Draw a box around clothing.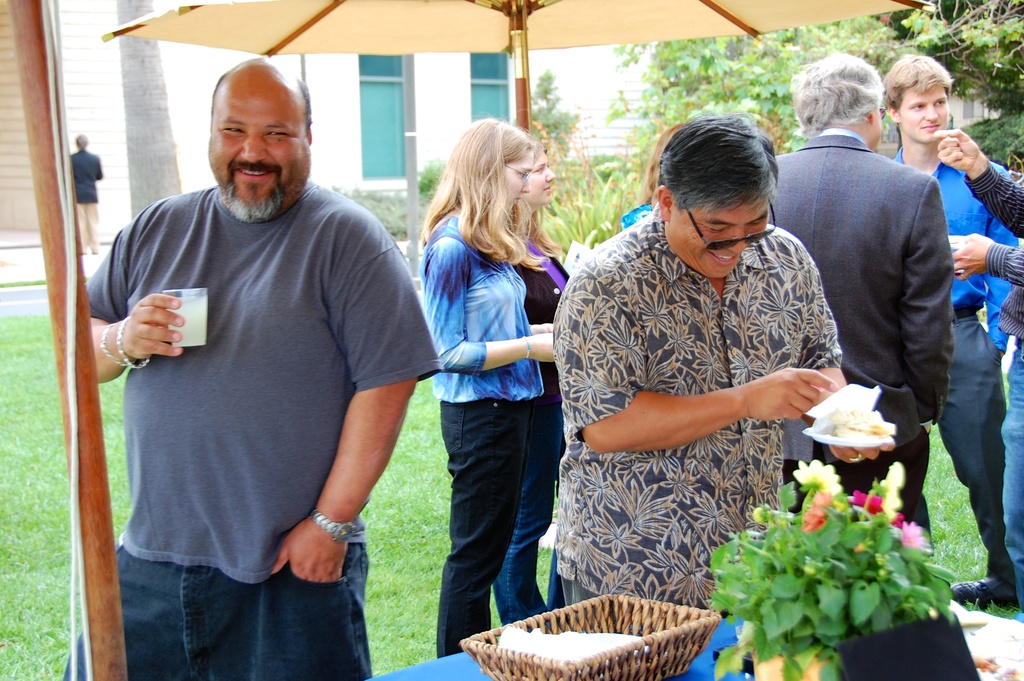
region(68, 148, 104, 253).
